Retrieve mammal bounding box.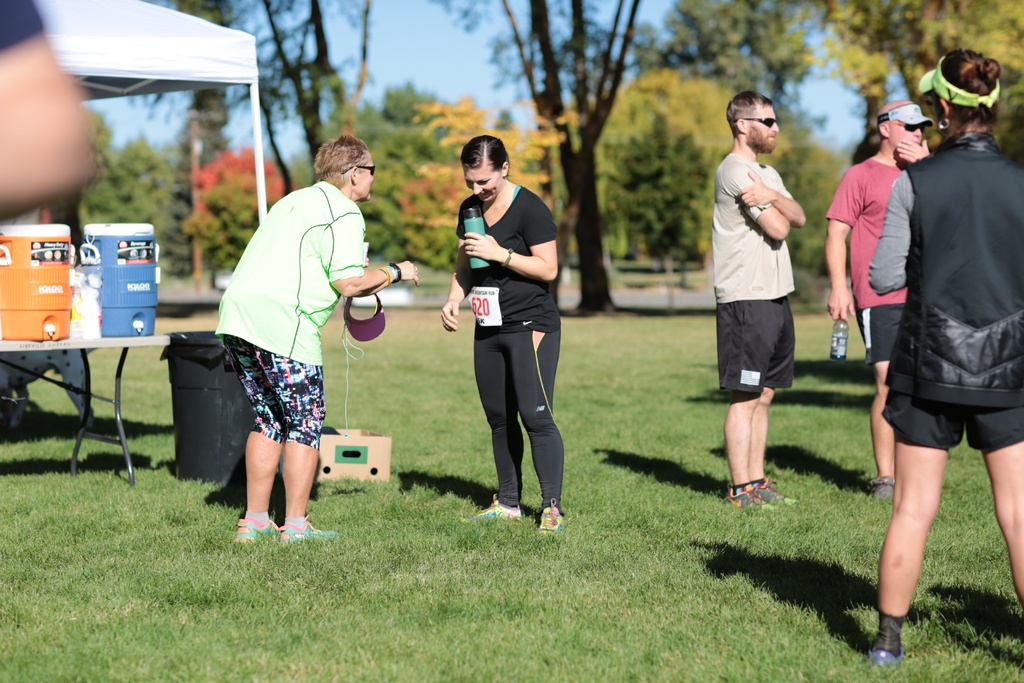
Bounding box: 869:49:1023:662.
